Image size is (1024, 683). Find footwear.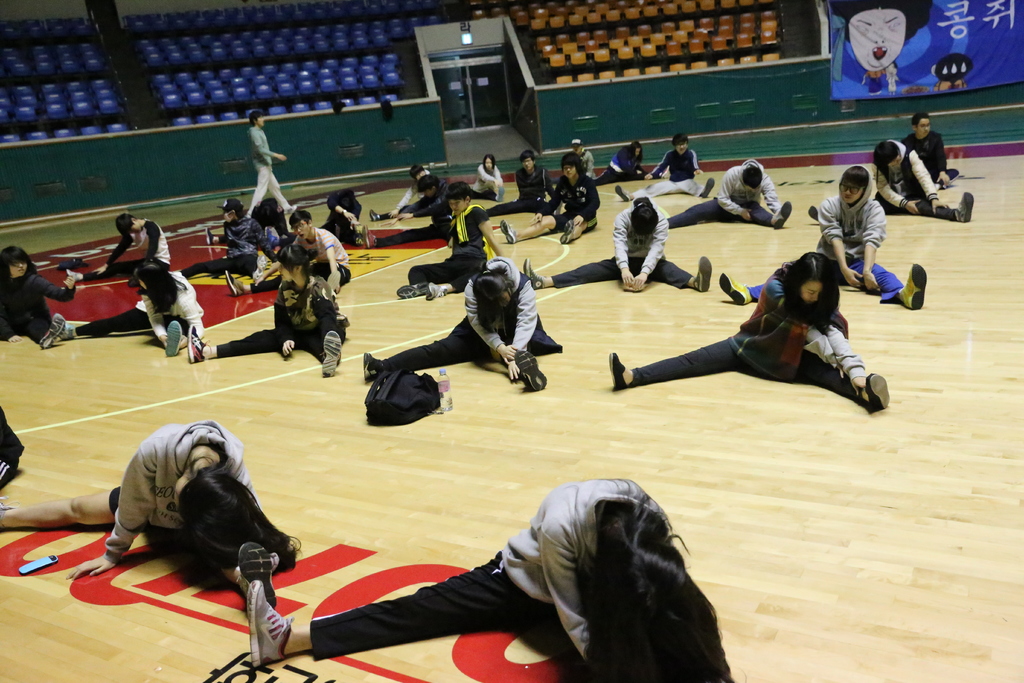
bbox=(719, 268, 753, 306).
